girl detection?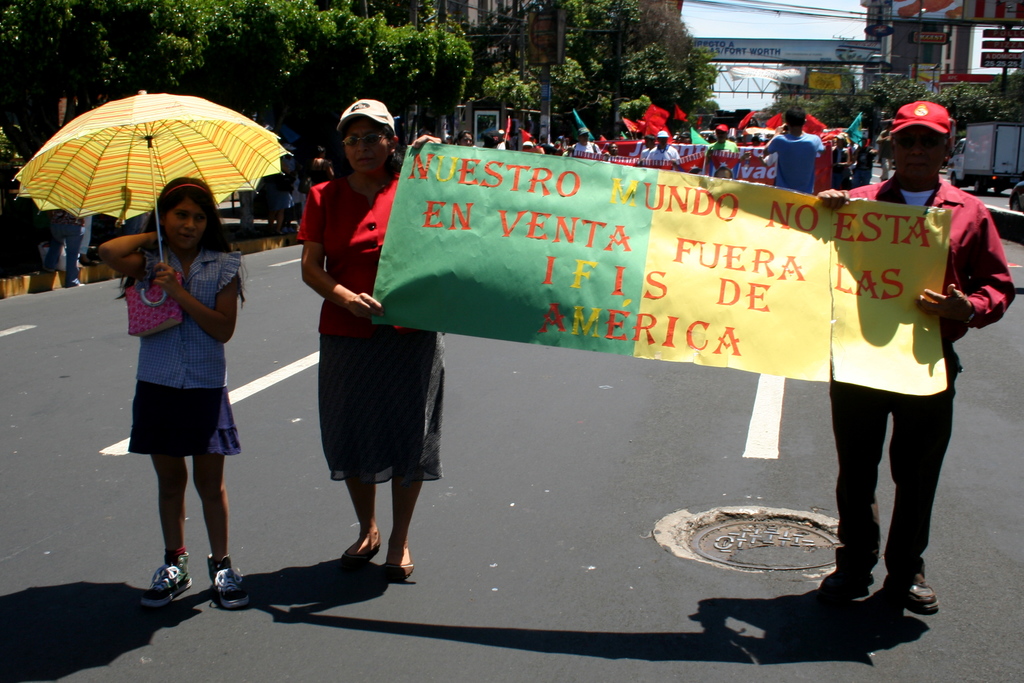
(x1=99, y1=178, x2=252, y2=606)
